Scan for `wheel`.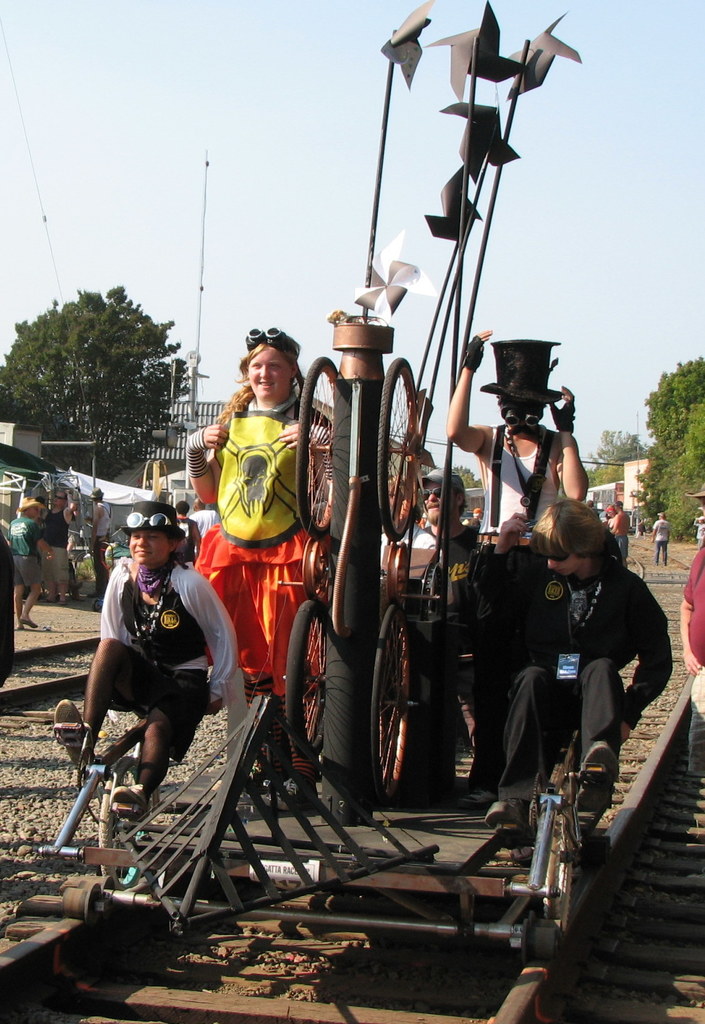
Scan result: x1=385, y1=541, x2=412, y2=603.
